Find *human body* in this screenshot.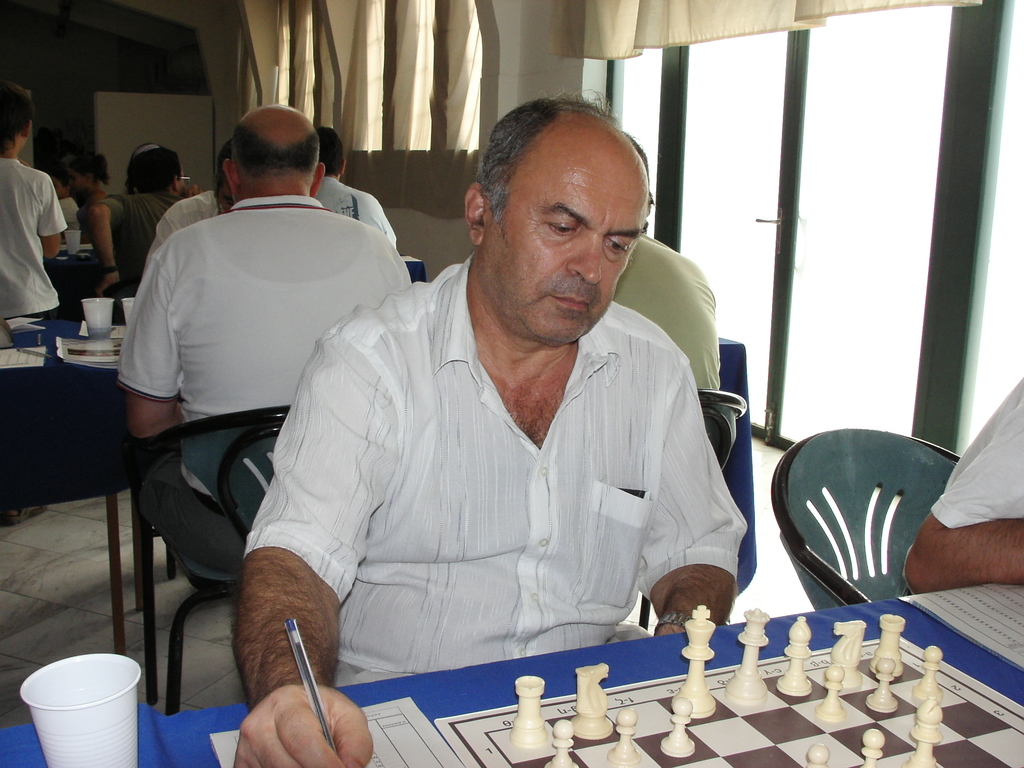
The bounding box for *human body* is {"x1": 184, "y1": 81, "x2": 738, "y2": 767}.
